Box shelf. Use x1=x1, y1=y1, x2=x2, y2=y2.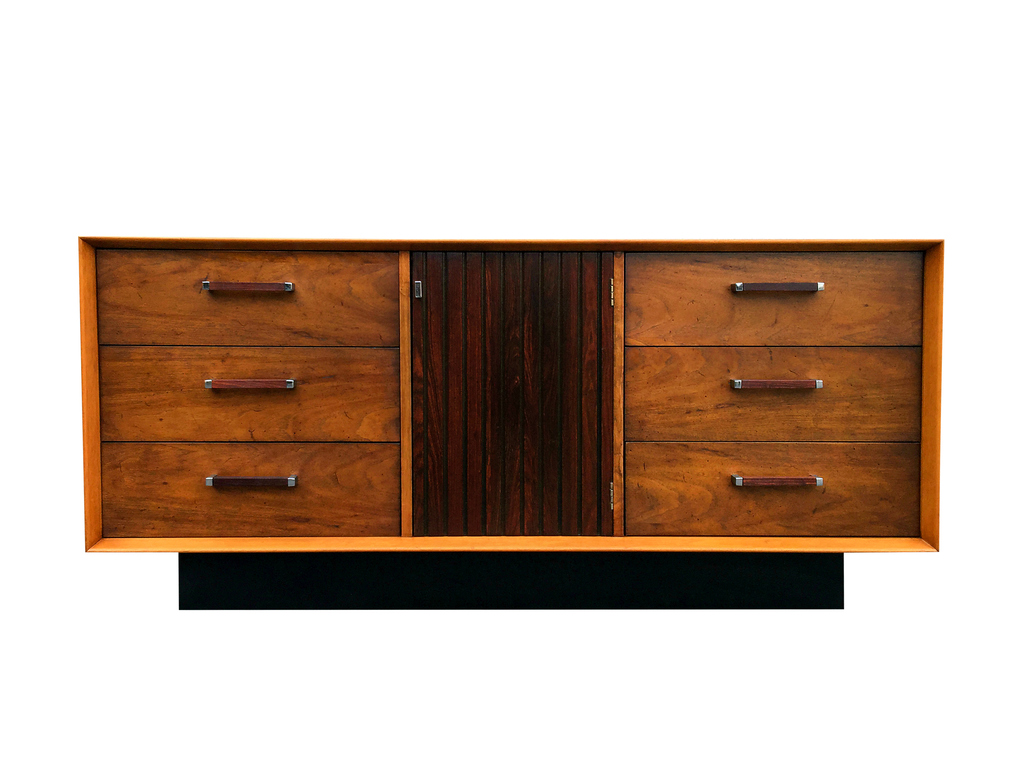
x1=93, y1=247, x2=831, y2=599.
